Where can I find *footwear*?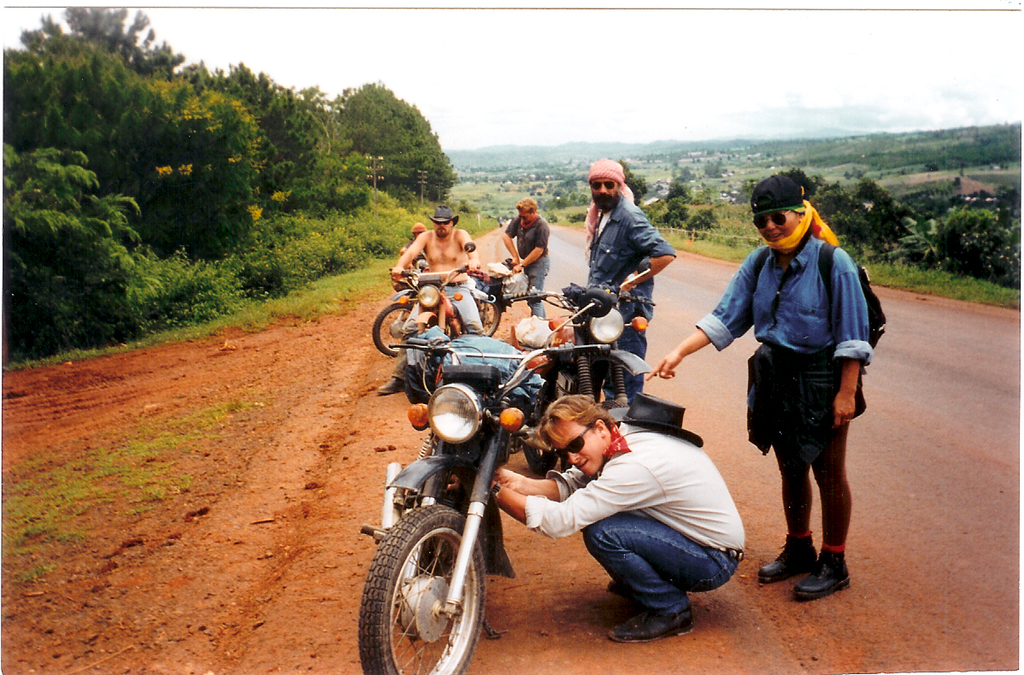
You can find it at l=756, t=532, r=818, b=588.
